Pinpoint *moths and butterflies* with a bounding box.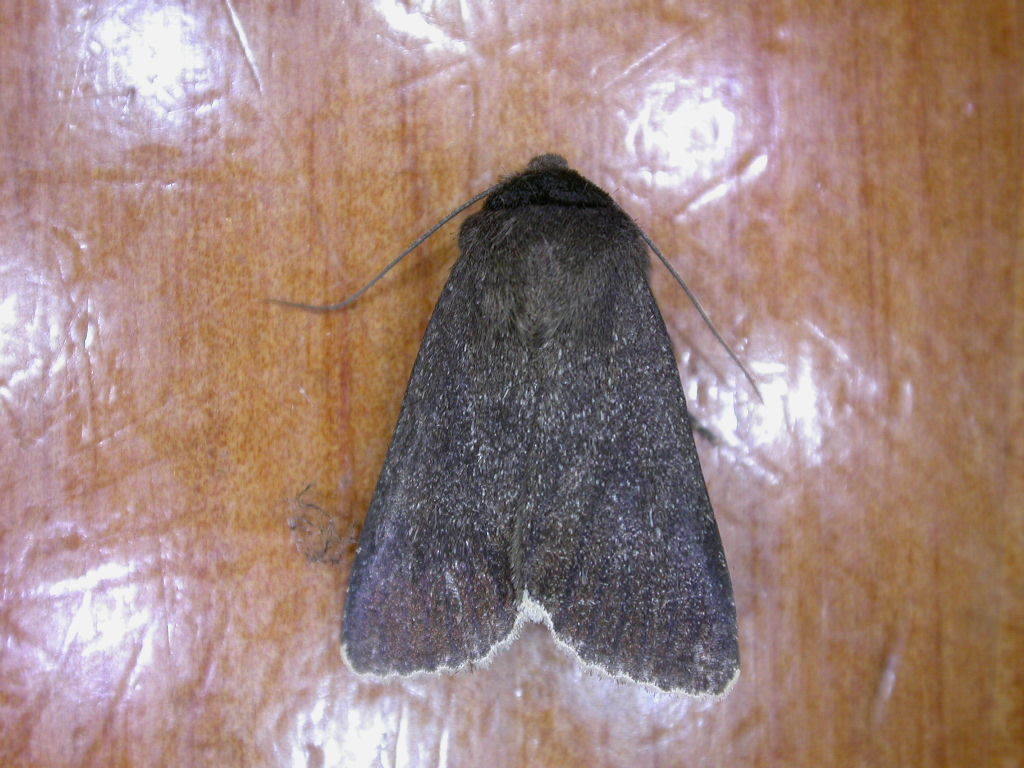
locate(263, 151, 760, 695).
